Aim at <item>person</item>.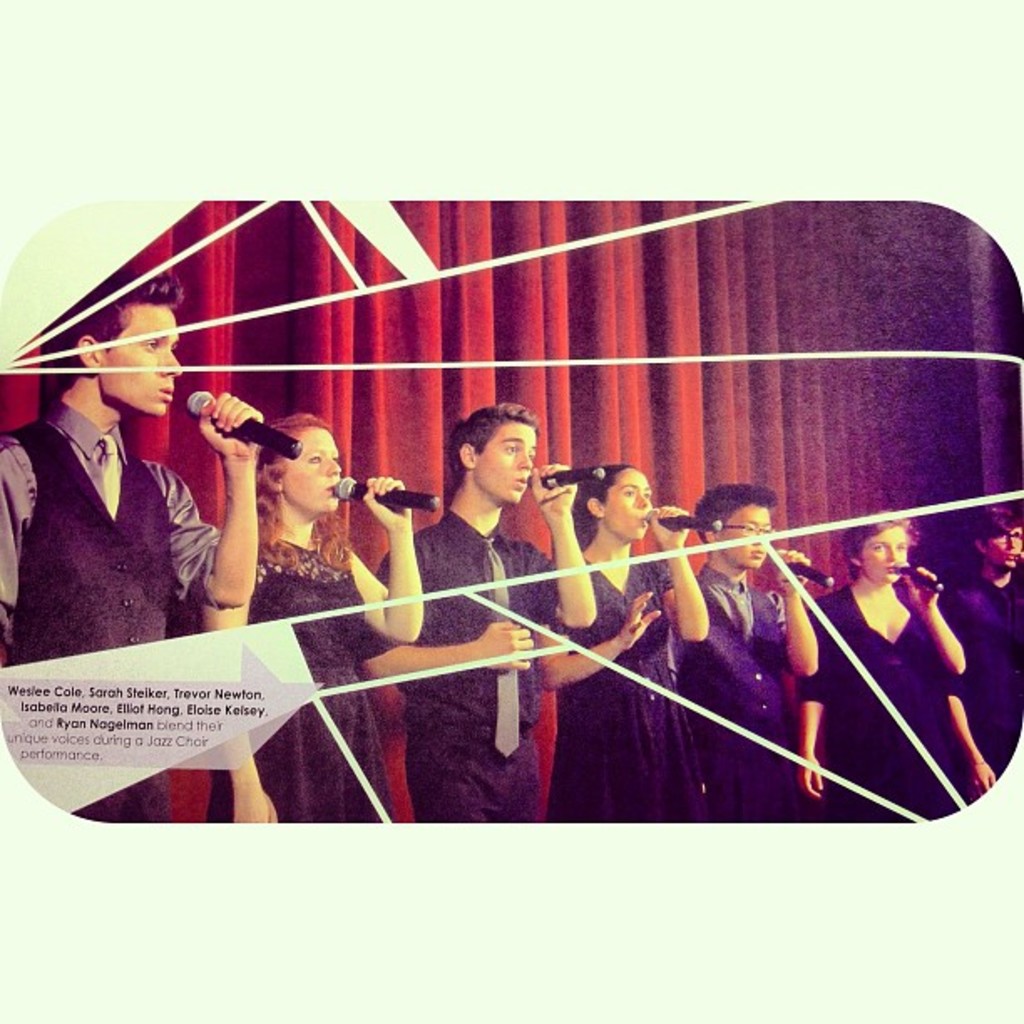
Aimed at 216,398,402,845.
